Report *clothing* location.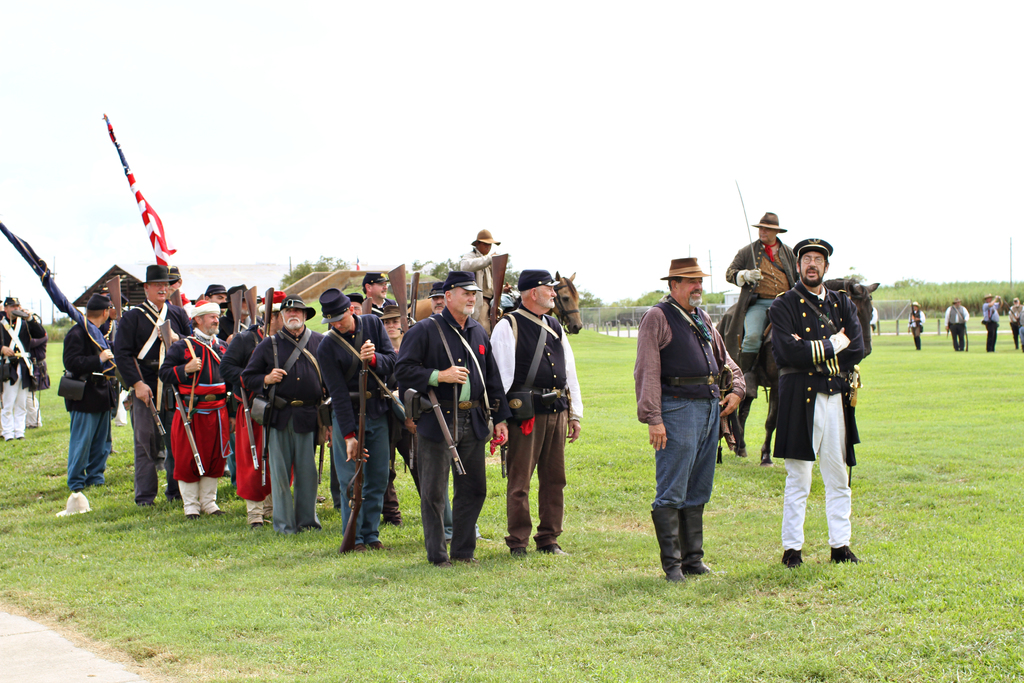
Report: [1007, 295, 1023, 343].
